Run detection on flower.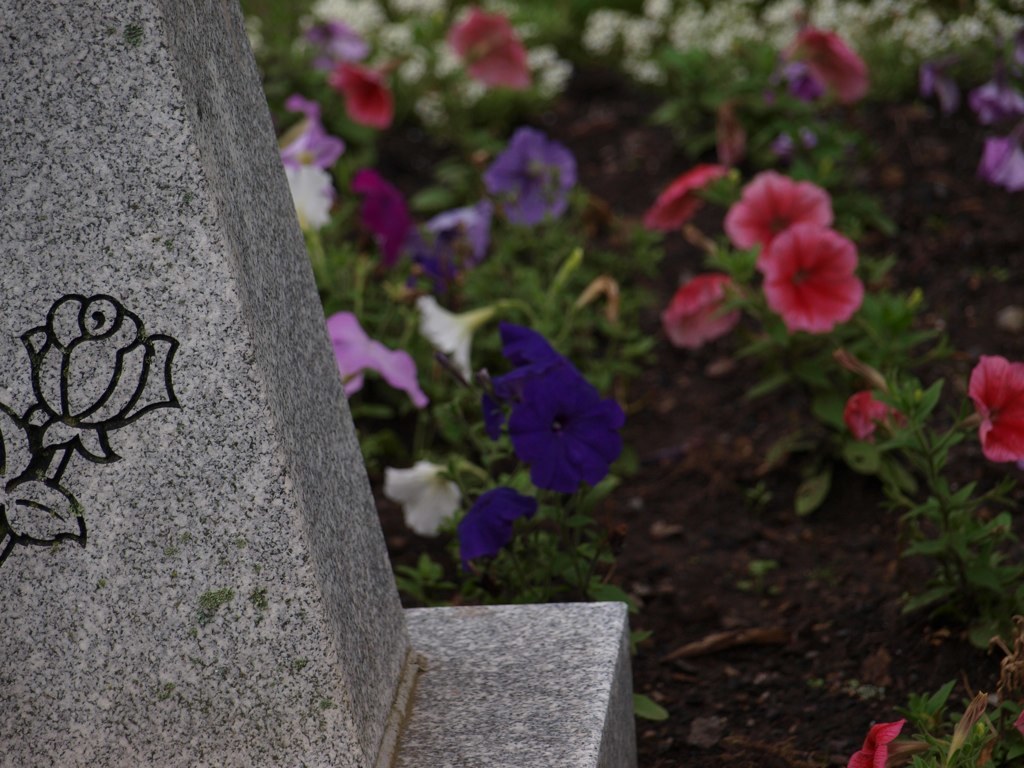
Result: Rect(726, 173, 835, 260).
